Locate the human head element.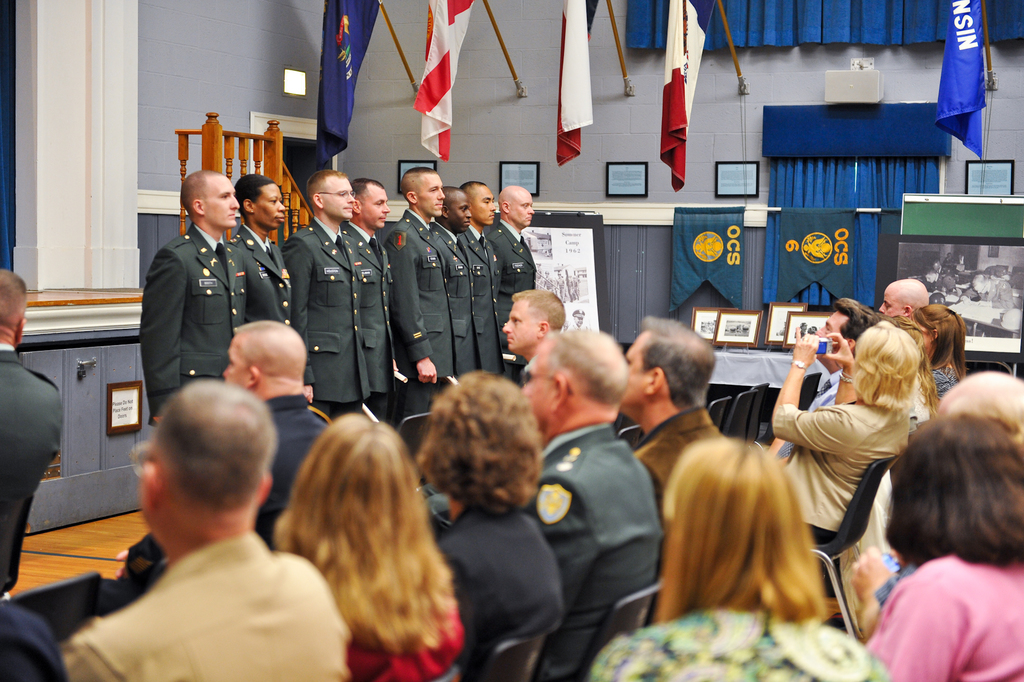
Element bbox: BBox(504, 289, 565, 355).
